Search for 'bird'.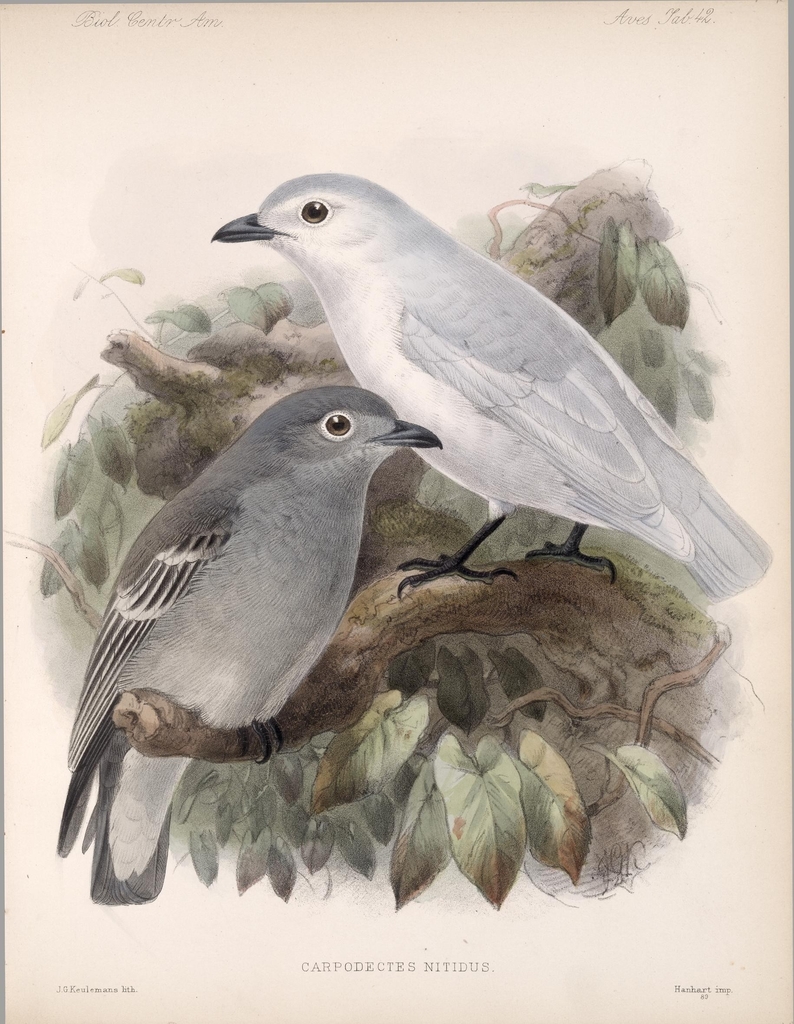
Found at locate(60, 370, 469, 890).
